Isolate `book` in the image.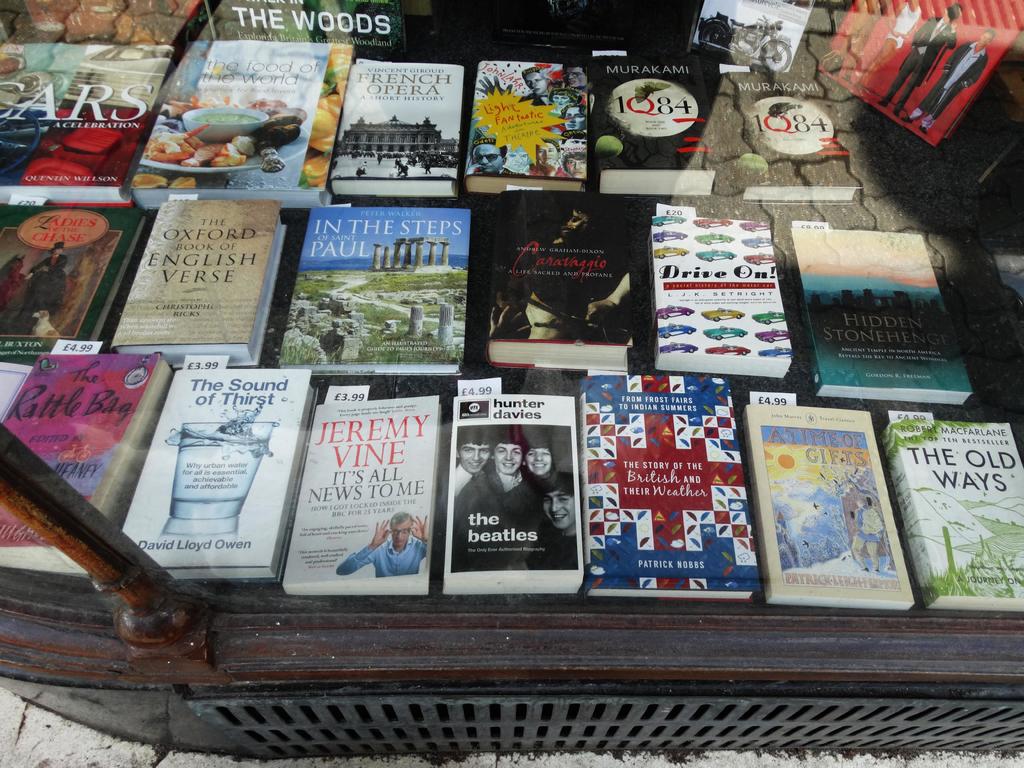
Isolated region: select_region(121, 373, 308, 585).
